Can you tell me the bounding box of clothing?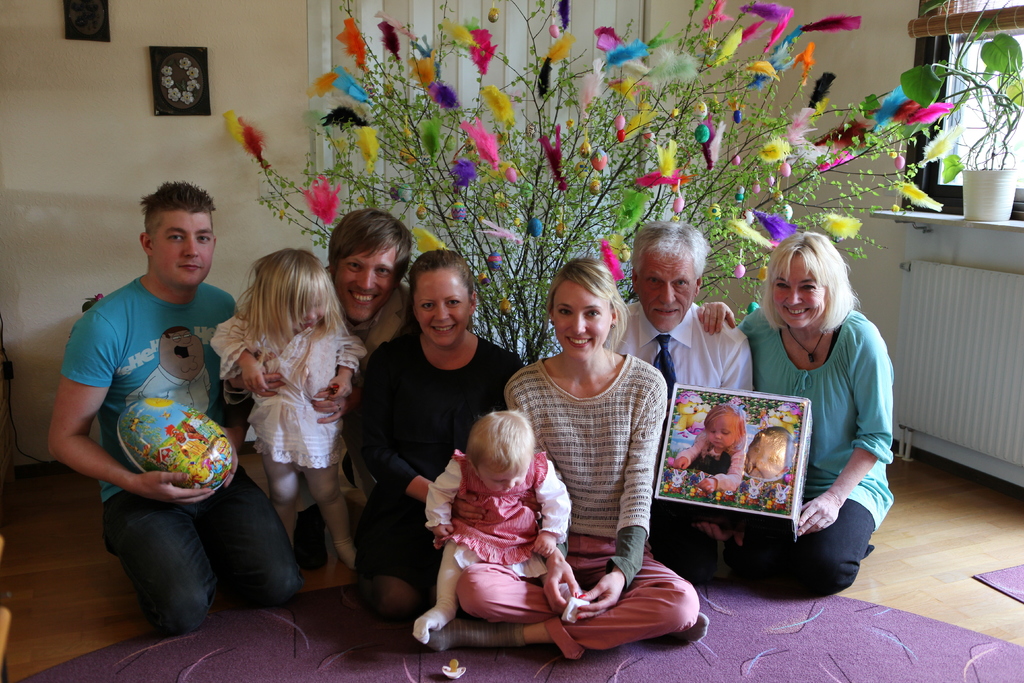
[733, 302, 897, 597].
